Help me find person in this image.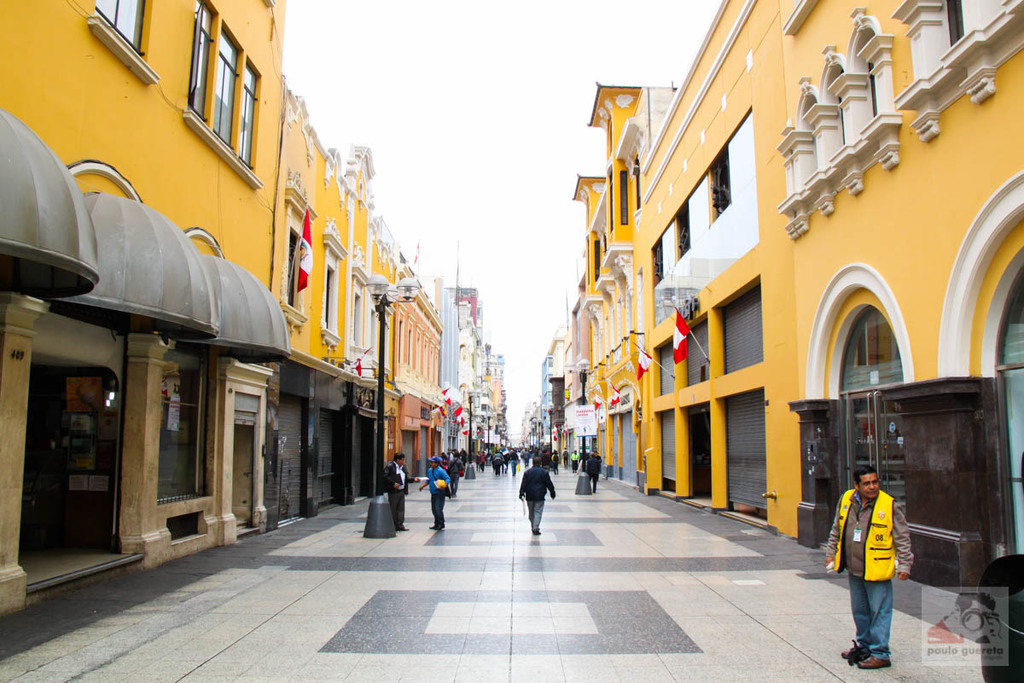
Found it: Rect(569, 449, 579, 471).
